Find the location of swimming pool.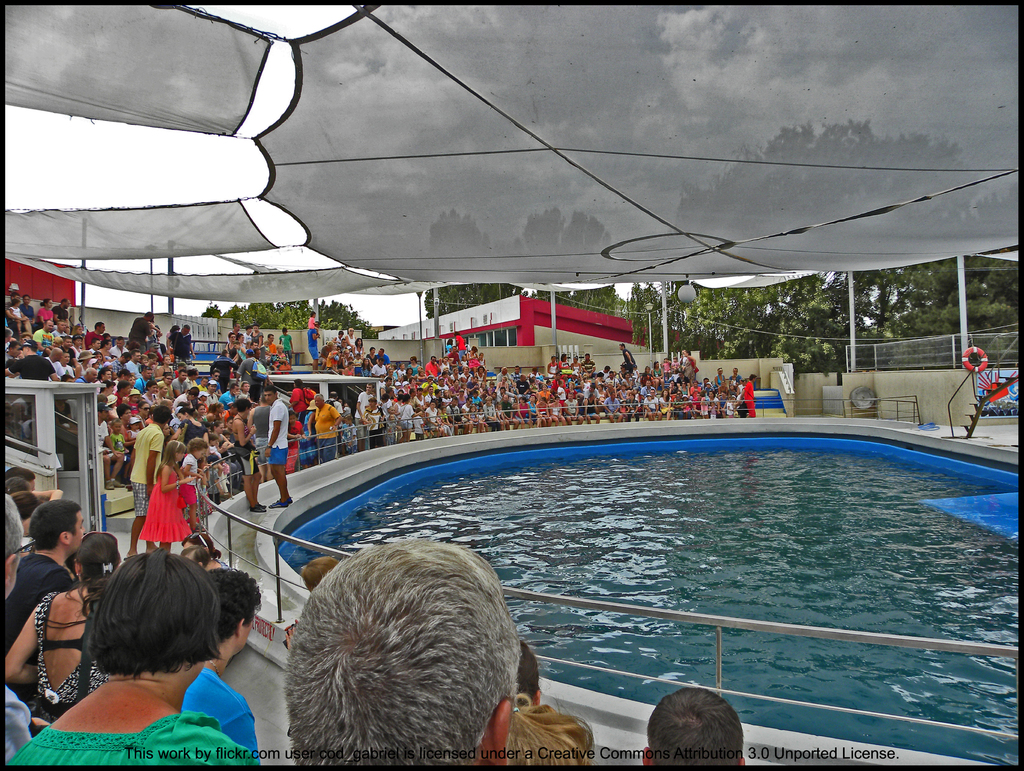
Location: bbox(273, 430, 1014, 692).
